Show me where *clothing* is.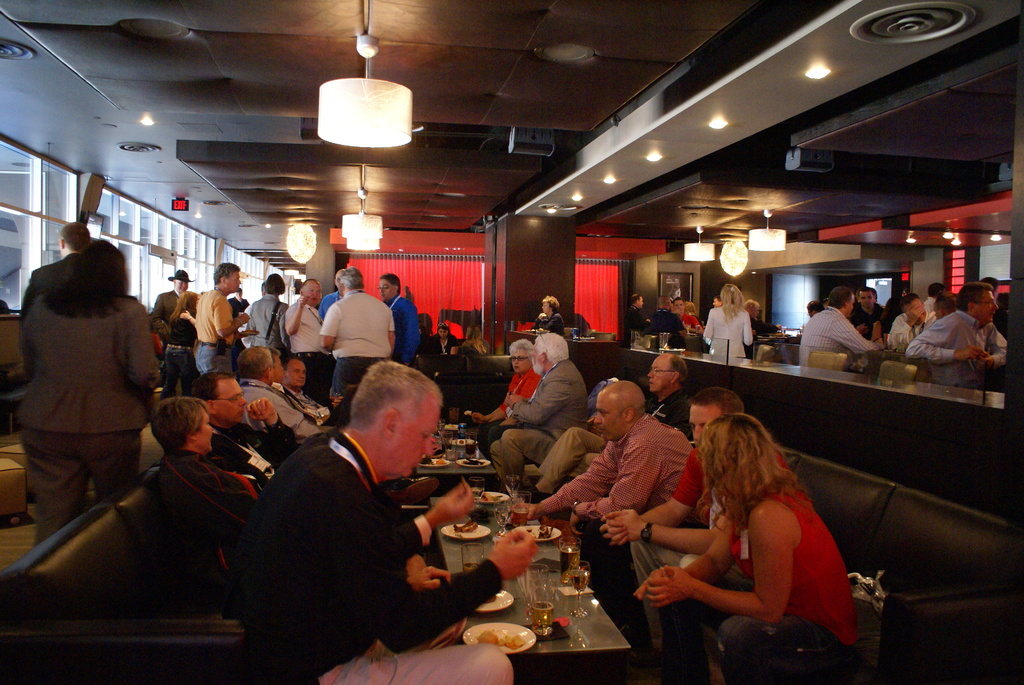
*clothing* is at [626, 307, 652, 350].
